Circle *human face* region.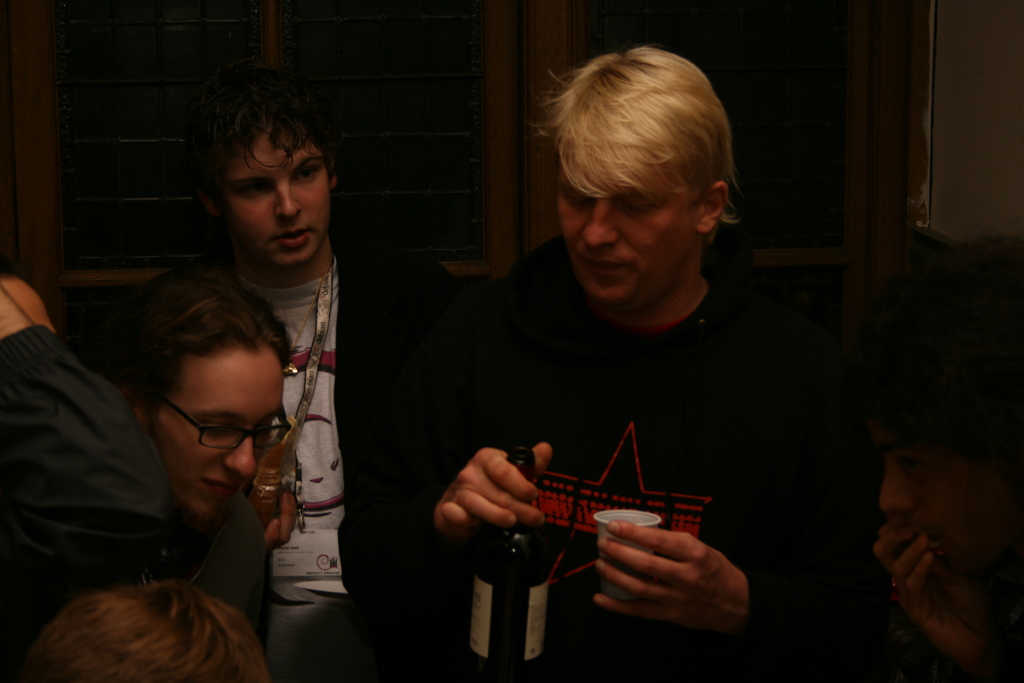
Region: x1=546, y1=150, x2=694, y2=323.
